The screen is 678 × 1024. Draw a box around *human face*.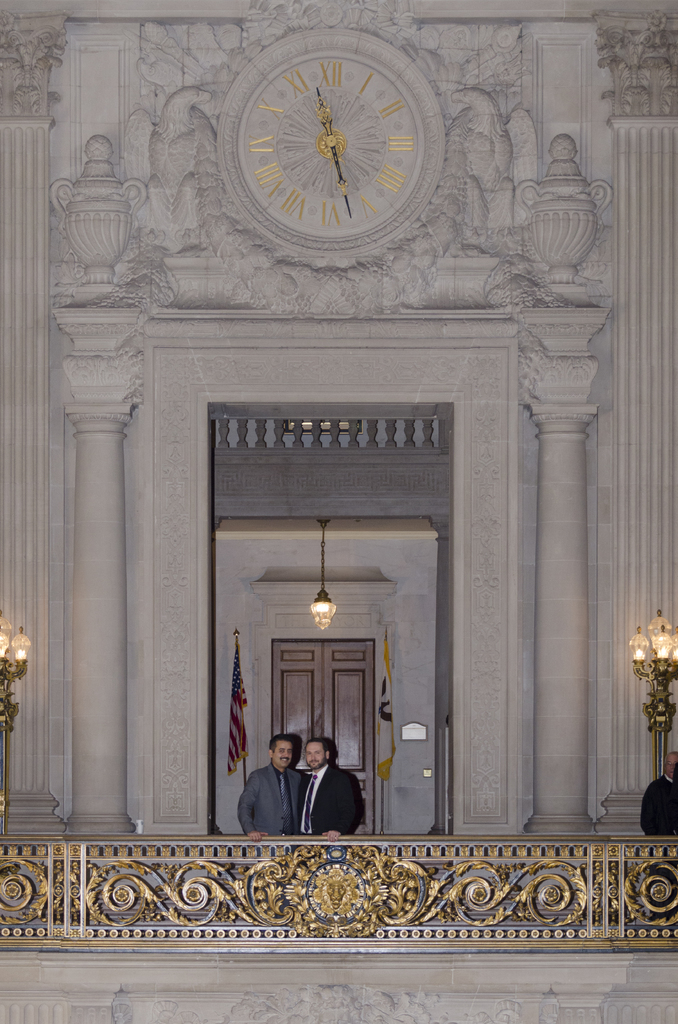
region(307, 743, 328, 769).
